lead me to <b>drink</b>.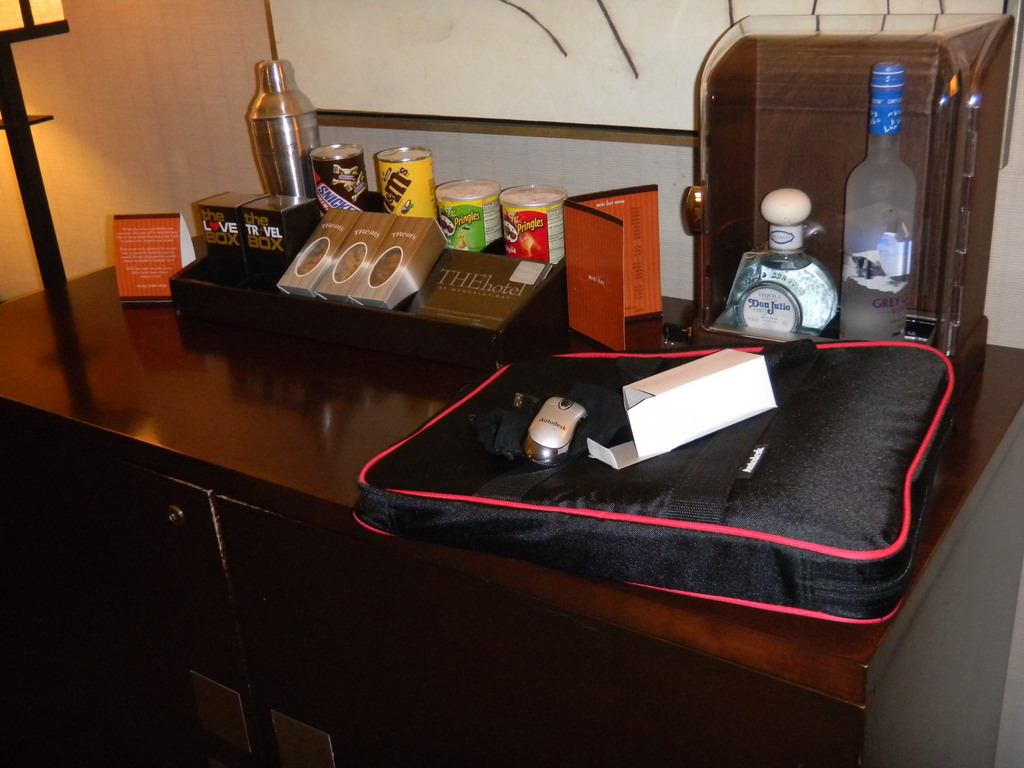
Lead to <region>840, 60, 916, 346</region>.
